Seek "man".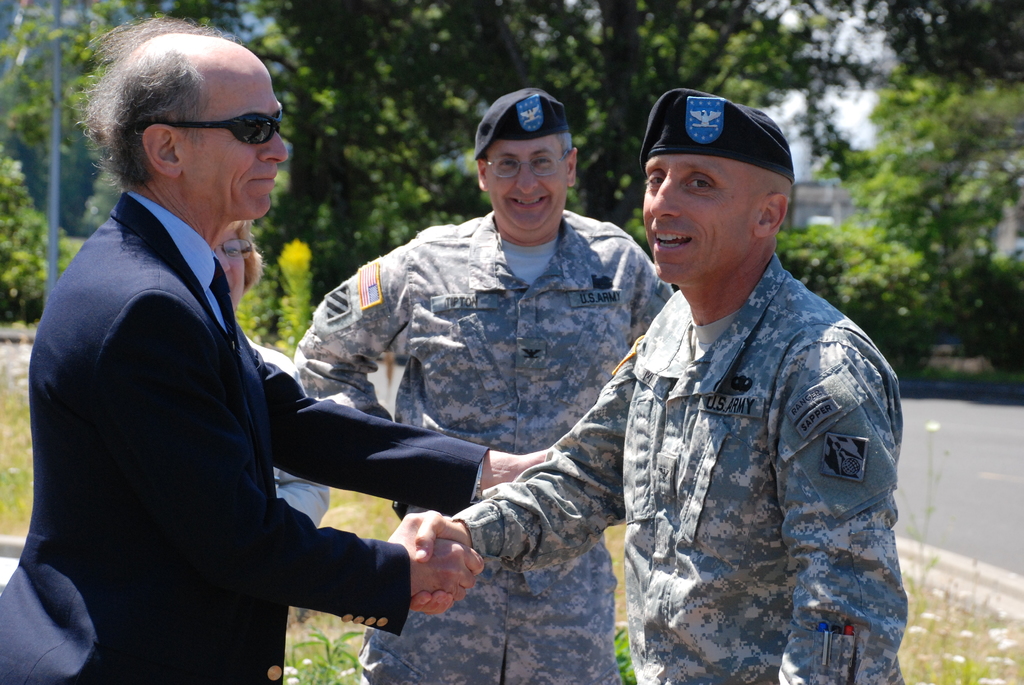
box(23, 38, 438, 668).
